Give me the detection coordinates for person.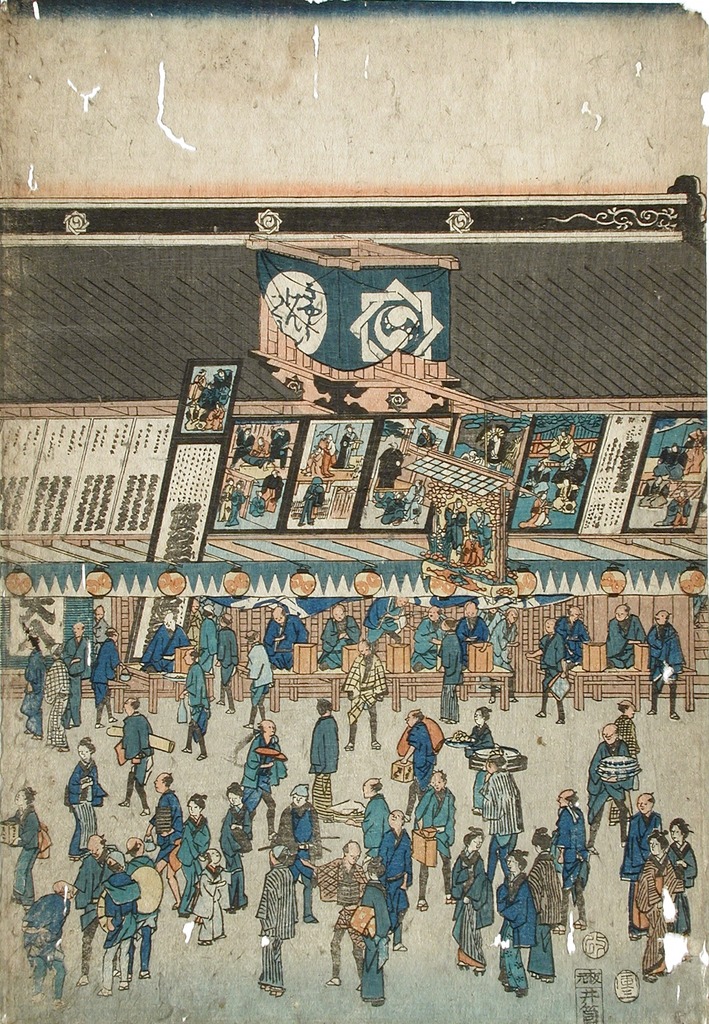
<bbox>642, 600, 690, 727</bbox>.
